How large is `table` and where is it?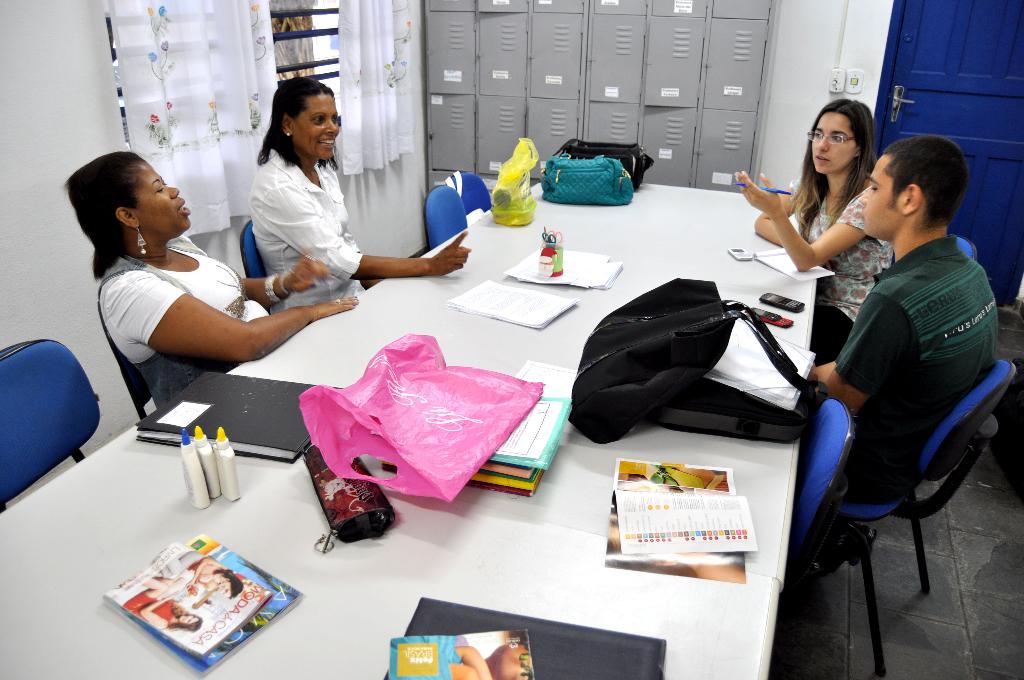
Bounding box: x1=0 y1=181 x2=798 y2=679.
